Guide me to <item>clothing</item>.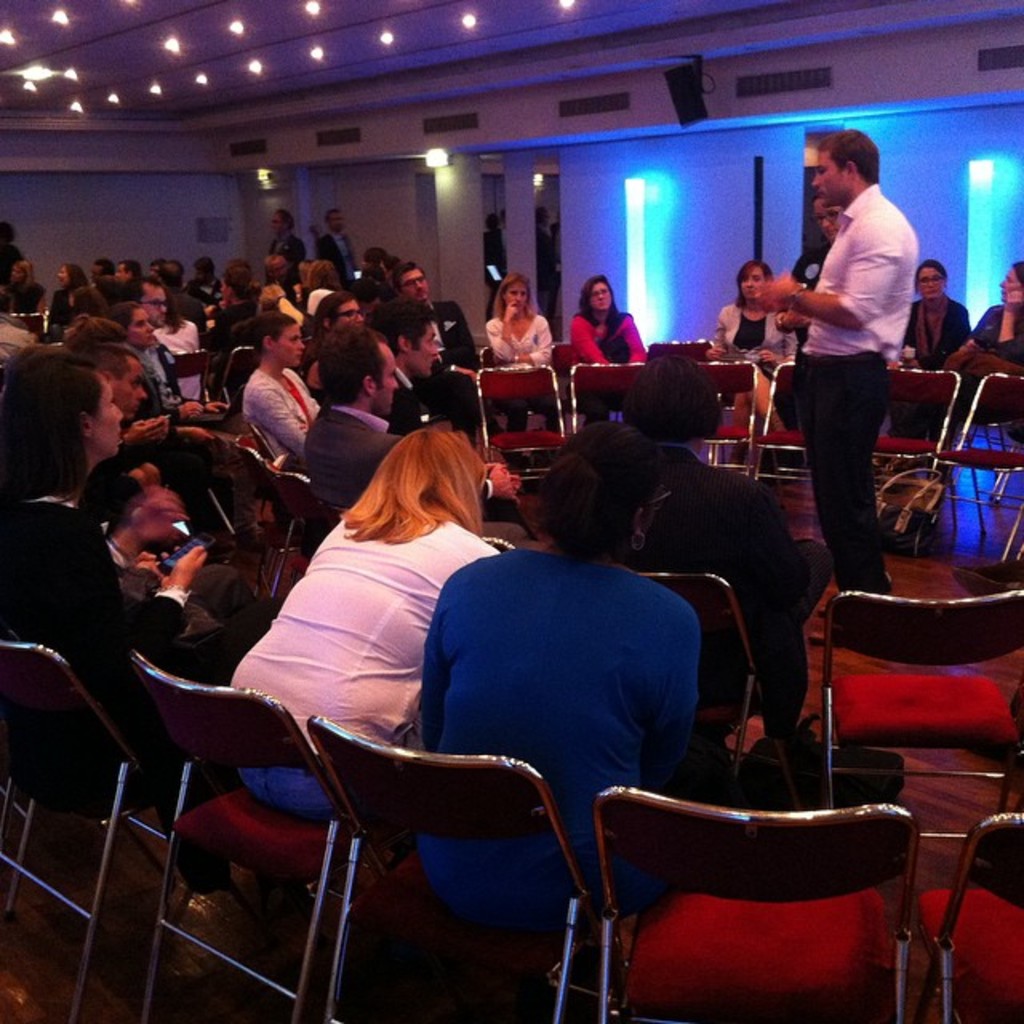
Guidance: rect(486, 302, 557, 445).
